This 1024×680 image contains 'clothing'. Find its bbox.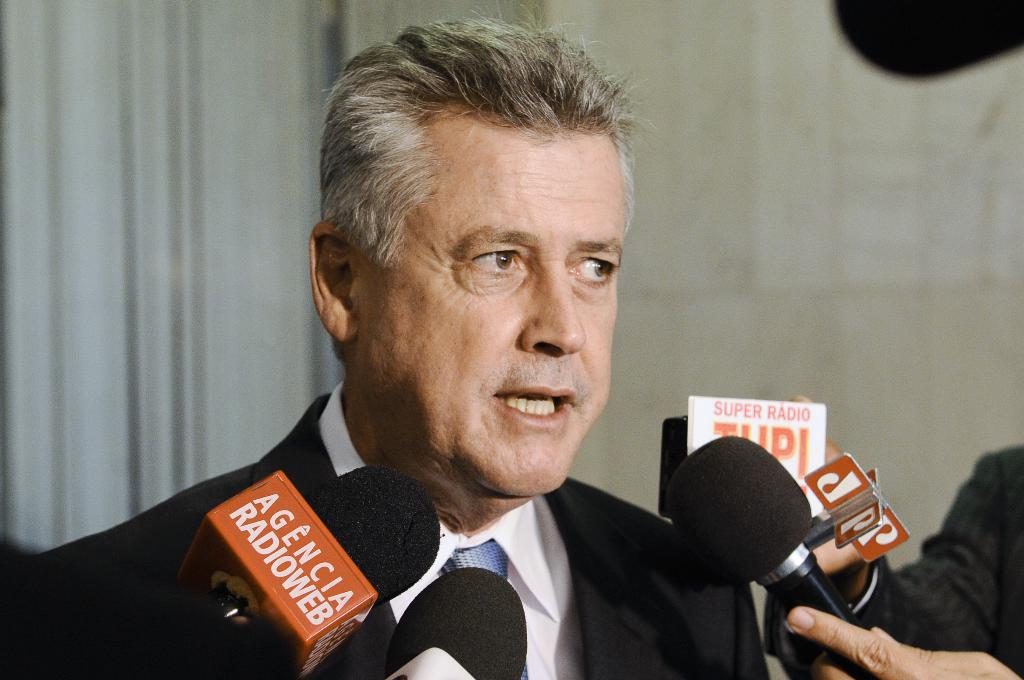
locate(125, 379, 717, 679).
